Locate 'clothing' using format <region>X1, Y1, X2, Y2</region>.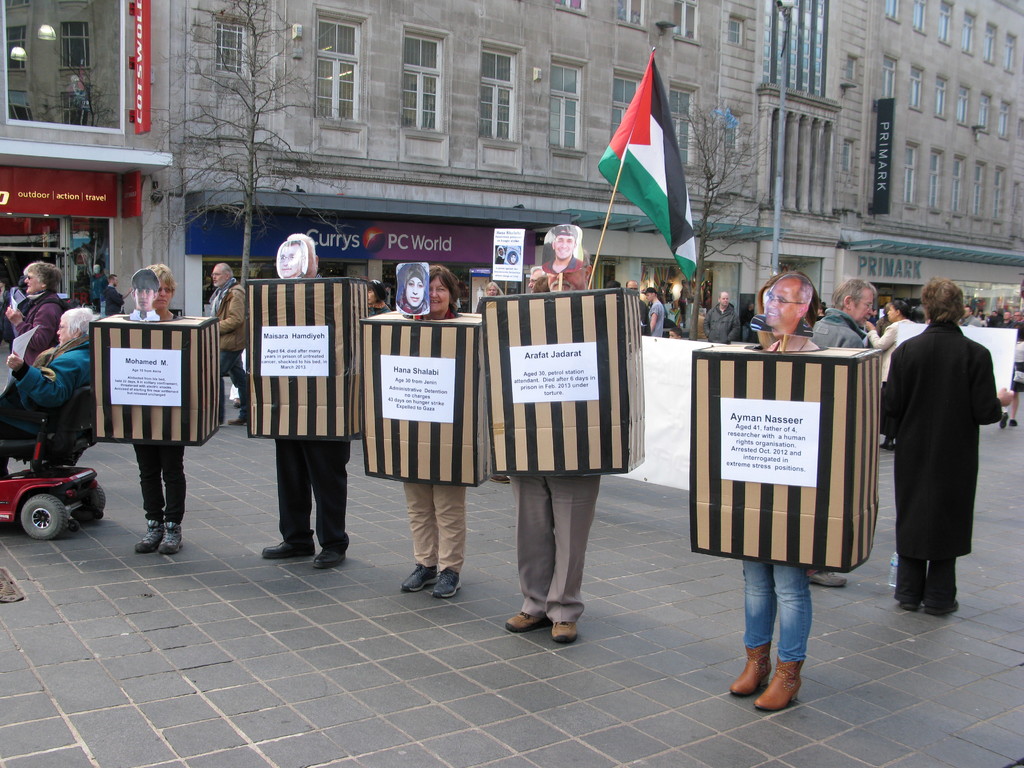
<region>650, 298, 668, 333</region>.
